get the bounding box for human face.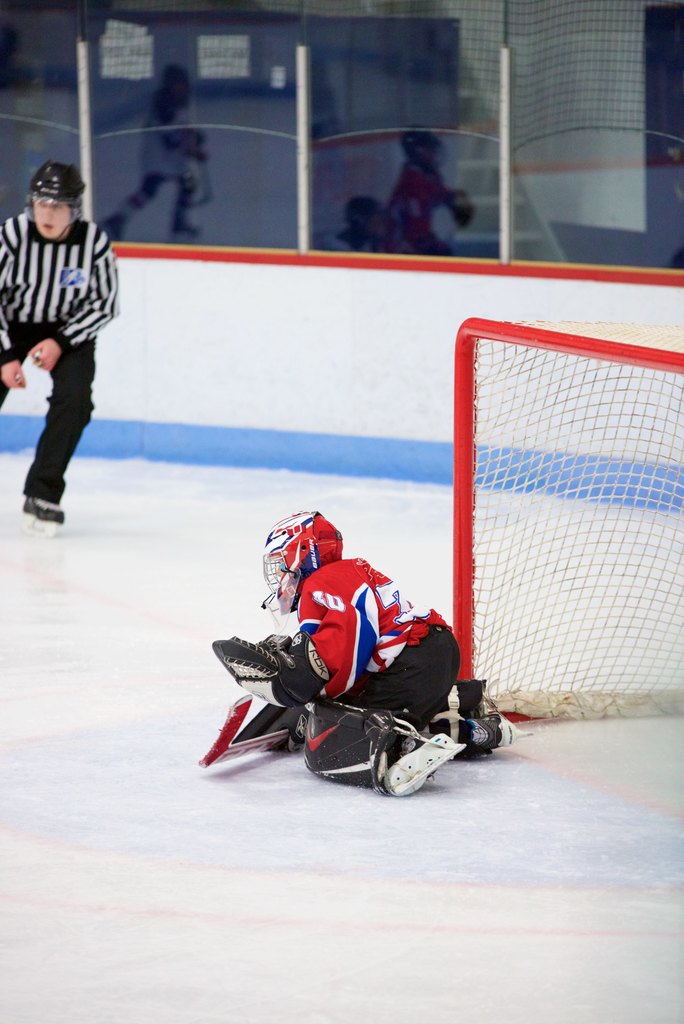
pyautogui.locateOnScreen(34, 200, 72, 238).
